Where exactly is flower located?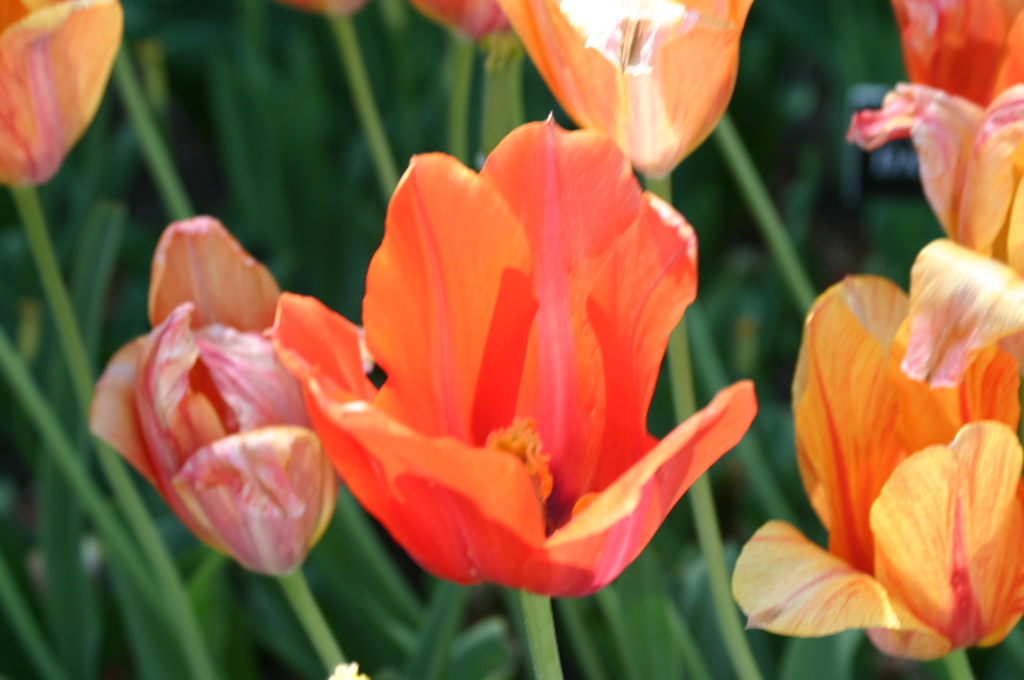
Its bounding box is pyautogui.locateOnScreen(0, 0, 125, 193).
